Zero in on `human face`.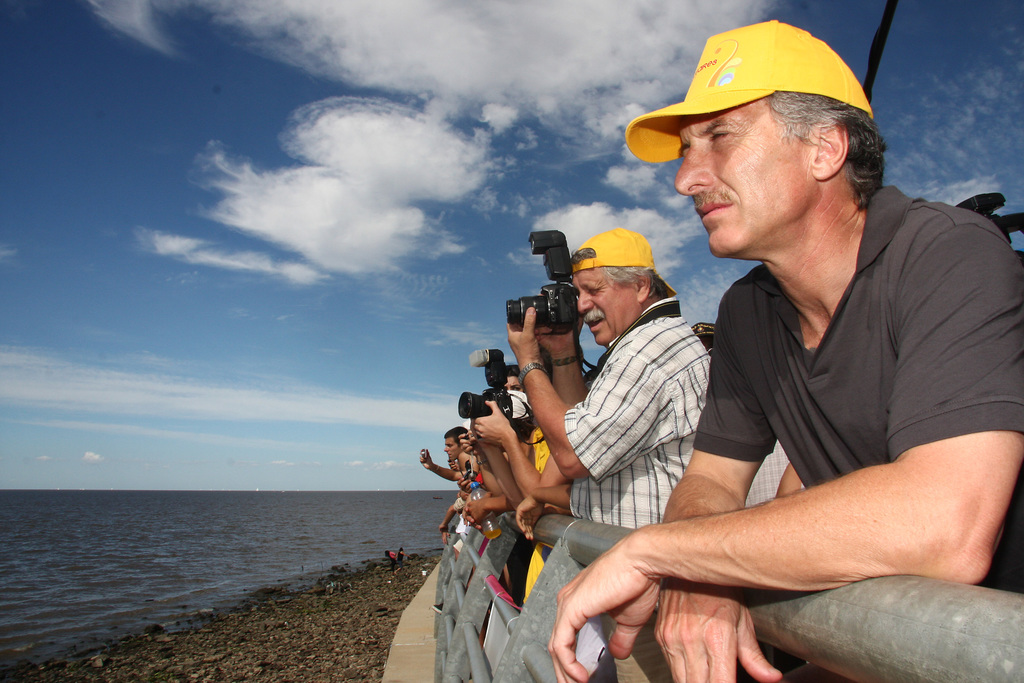
Zeroed in: (left=668, top=112, right=817, bottom=260).
